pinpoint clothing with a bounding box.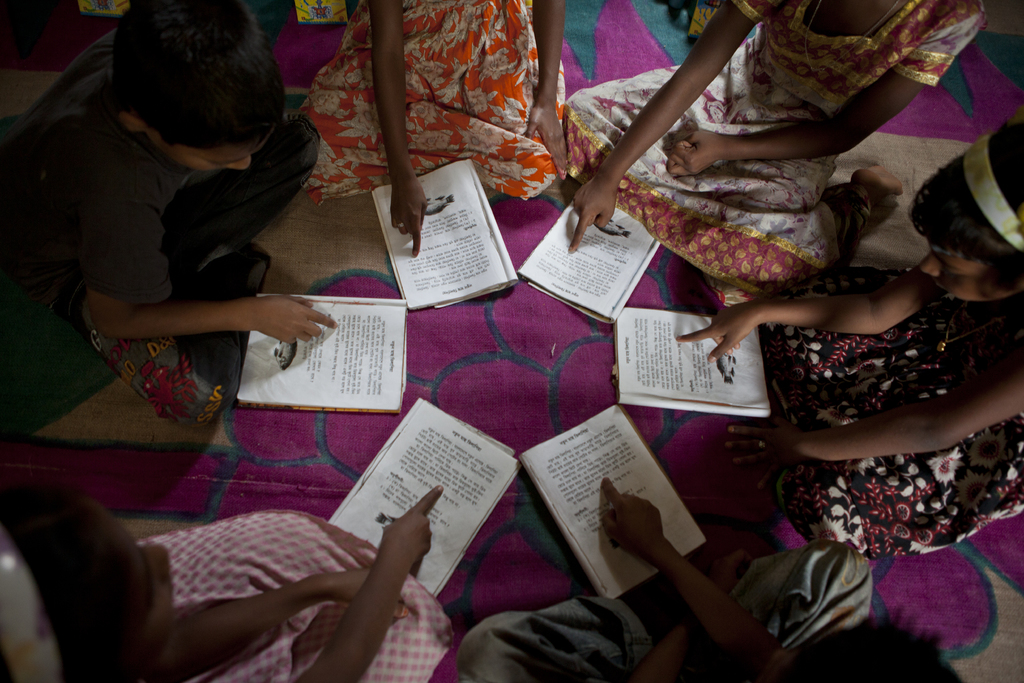
{"left": 8, "top": 109, "right": 333, "bottom": 435}.
